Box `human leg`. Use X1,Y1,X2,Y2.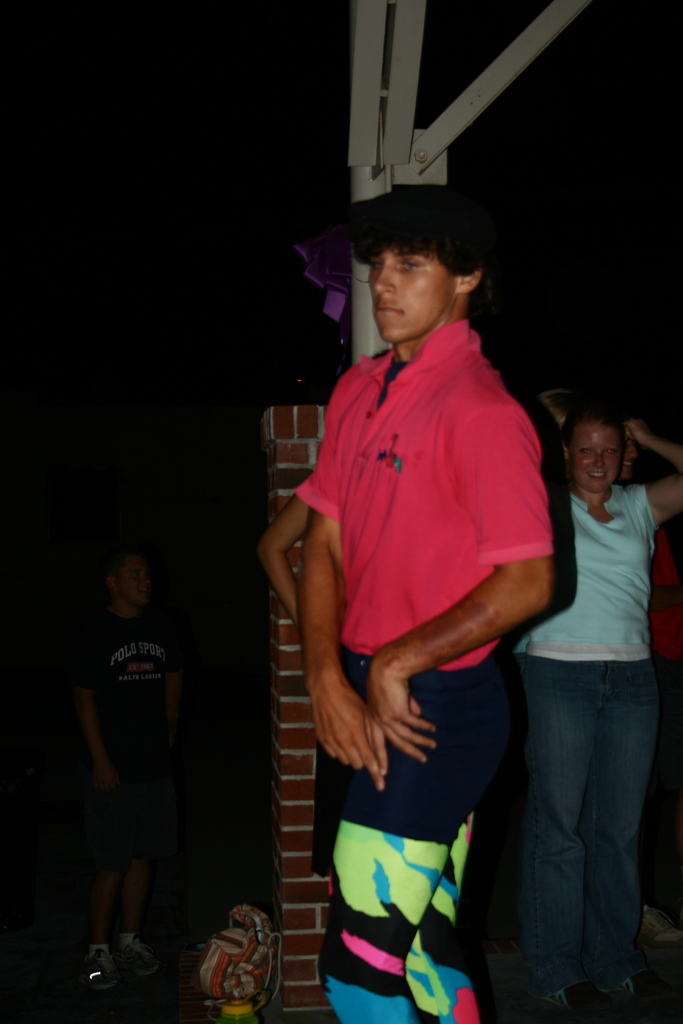
91,870,119,996.
